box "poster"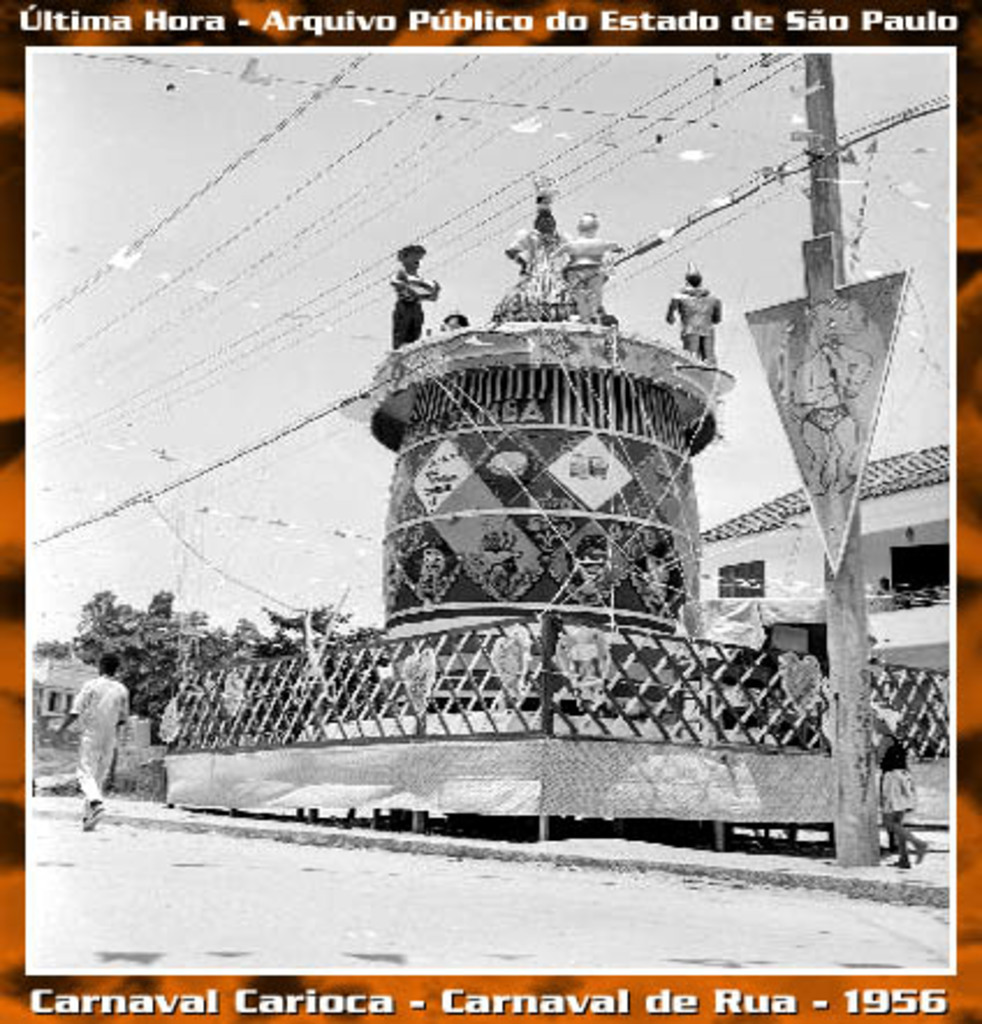
{"x1": 0, "y1": 0, "x2": 980, "y2": 1022}
